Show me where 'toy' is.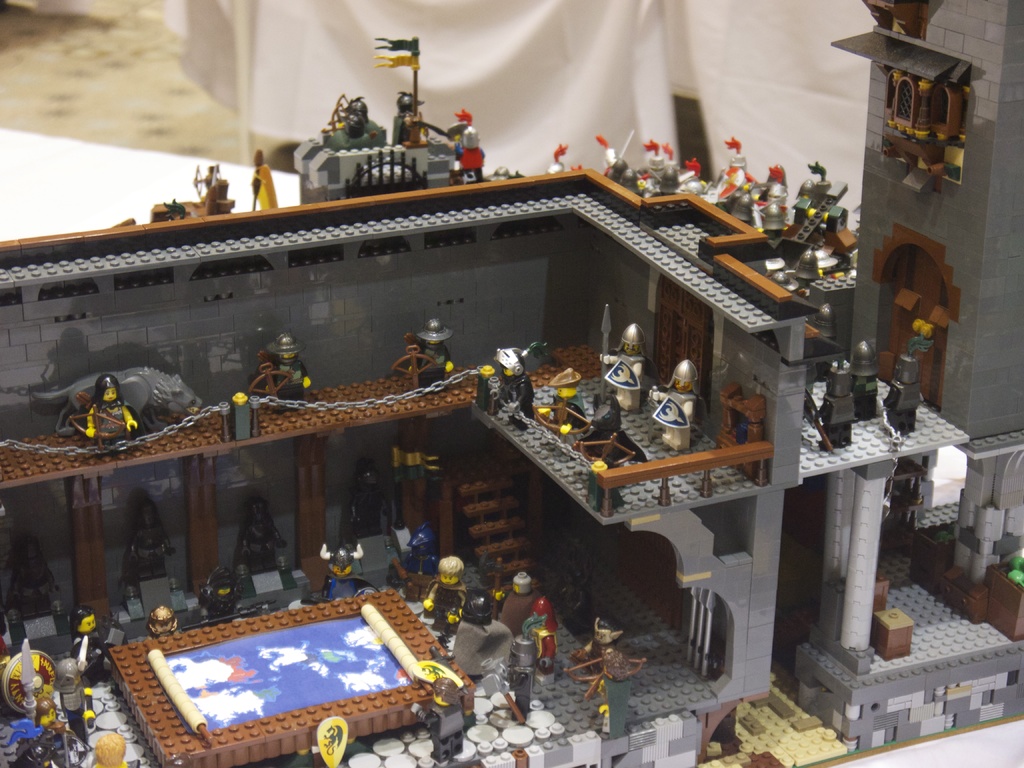
'toy' is at [575,651,651,741].
